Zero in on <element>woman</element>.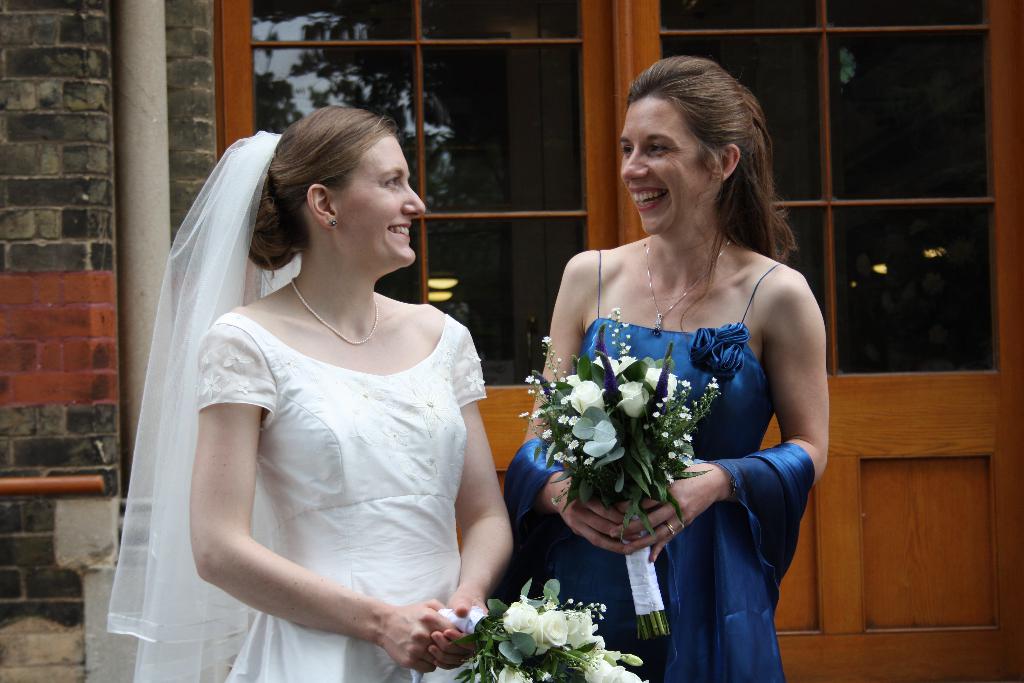
Zeroed in: {"left": 108, "top": 99, "right": 513, "bottom": 682}.
